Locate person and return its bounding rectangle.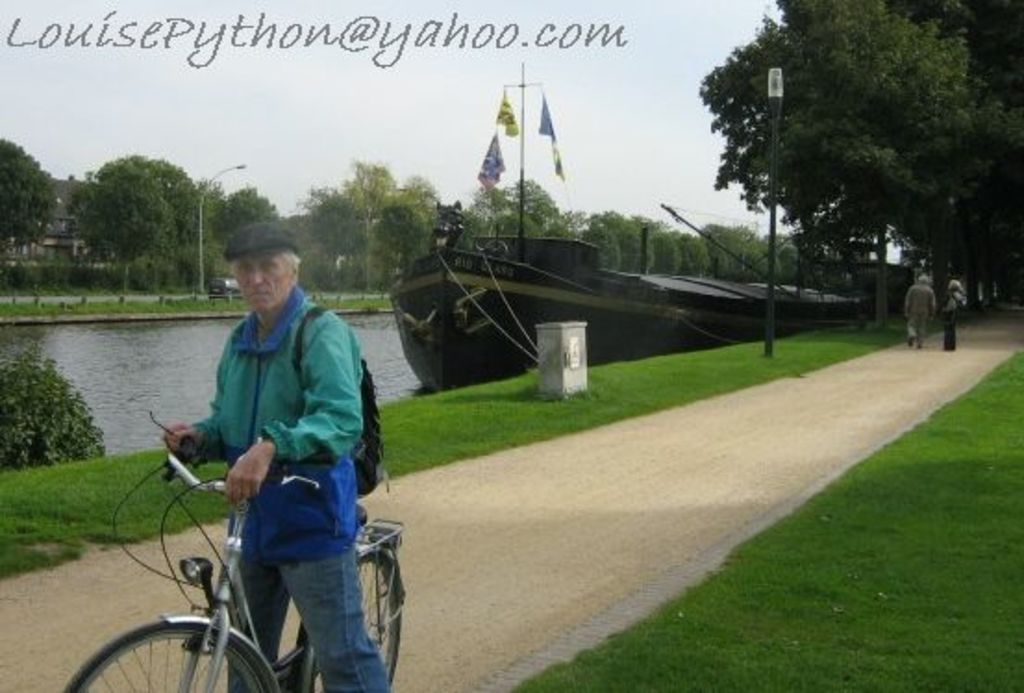
<bbox>943, 274, 970, 354</bbox>.
